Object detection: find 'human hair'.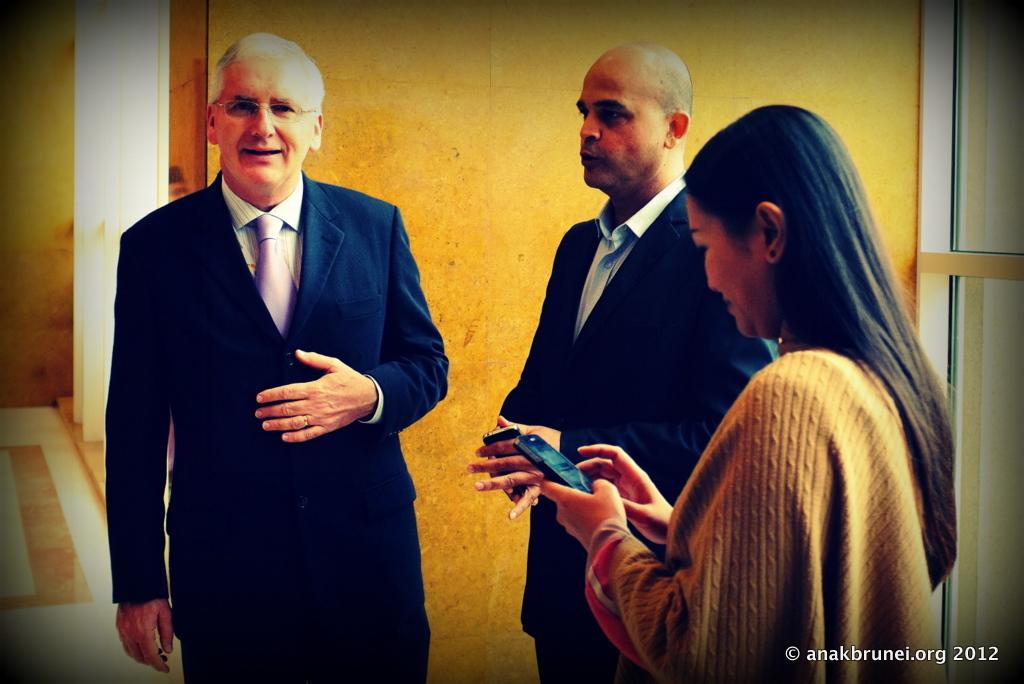
(x1=680, y1=104, x2=955, y2=585).
